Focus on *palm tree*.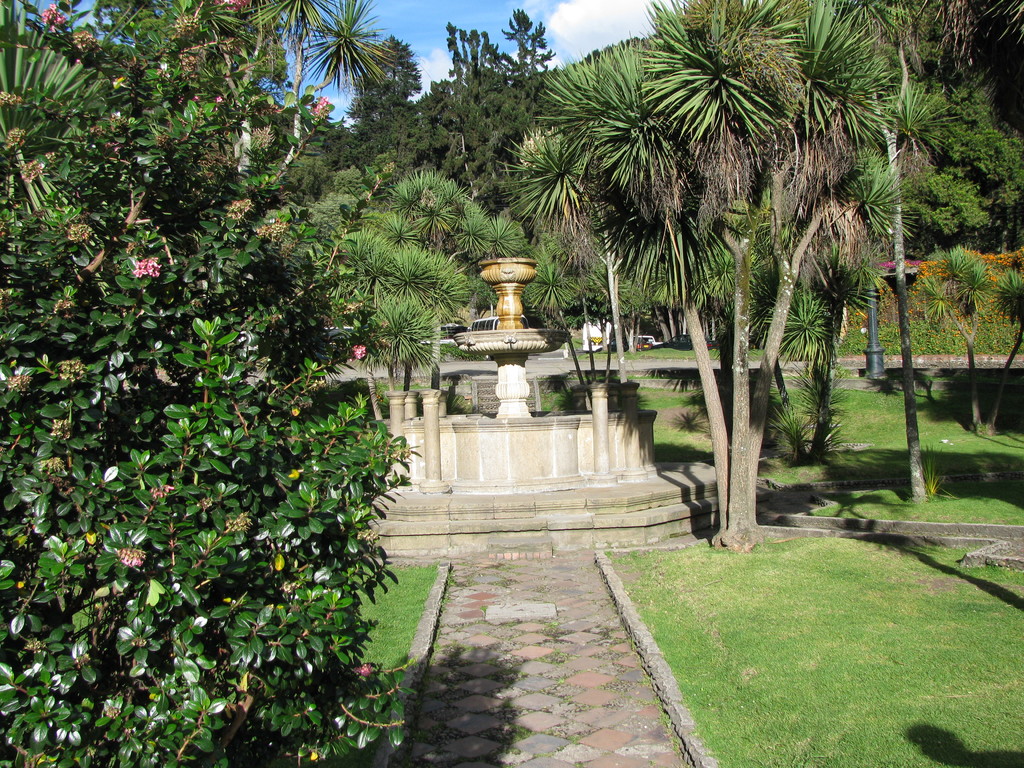
Focused at box=[502, 0, 942, 538].
